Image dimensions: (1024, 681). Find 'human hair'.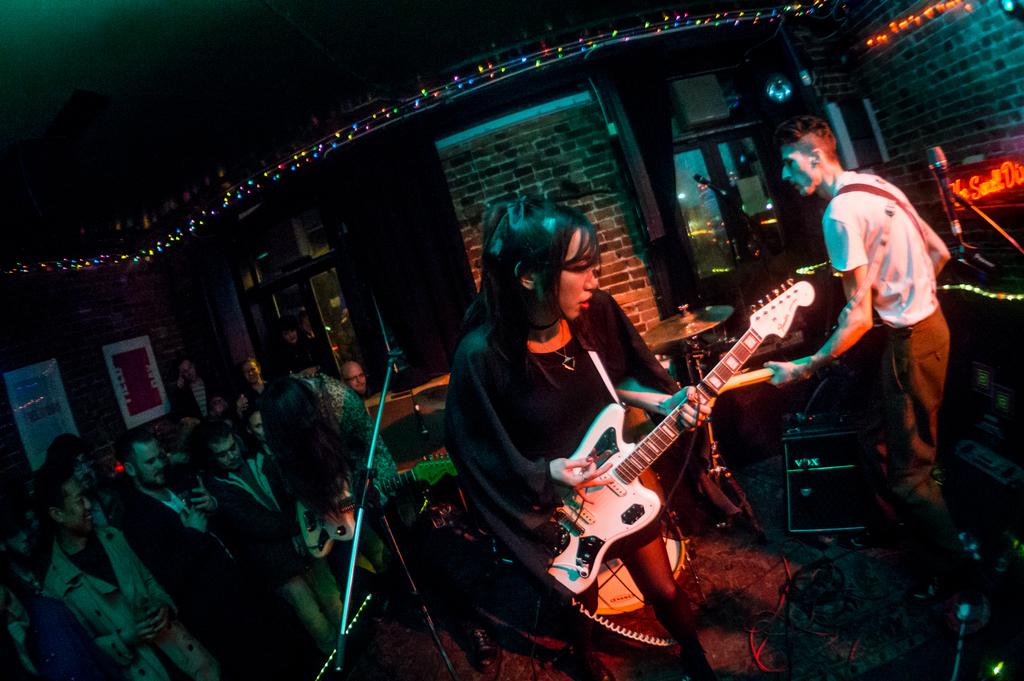
{"left": 474, "top": 209, "right": 611, "bottom": 407}.
